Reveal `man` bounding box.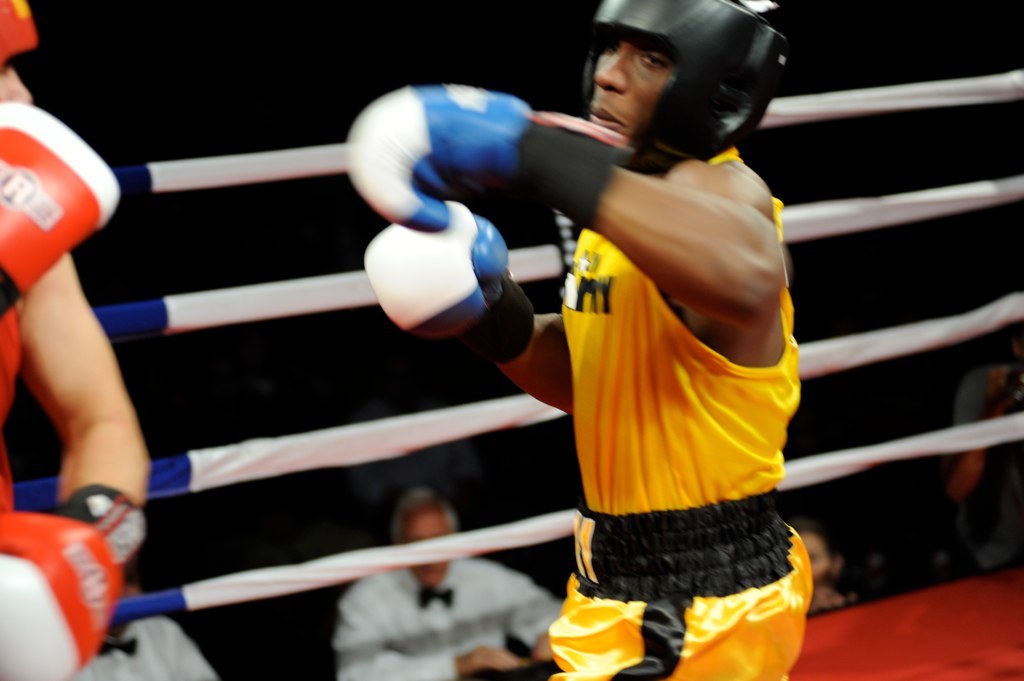
Revealed: Rect(332, 476, 566, 680).
